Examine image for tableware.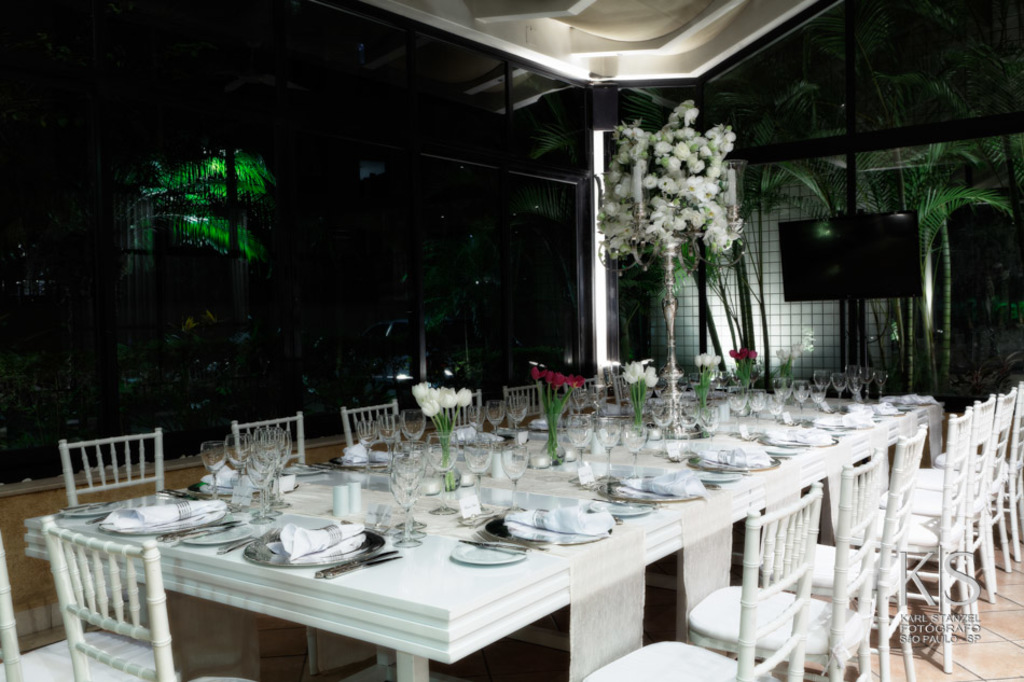
Examination result: box=[462, 441, 494, 502].
